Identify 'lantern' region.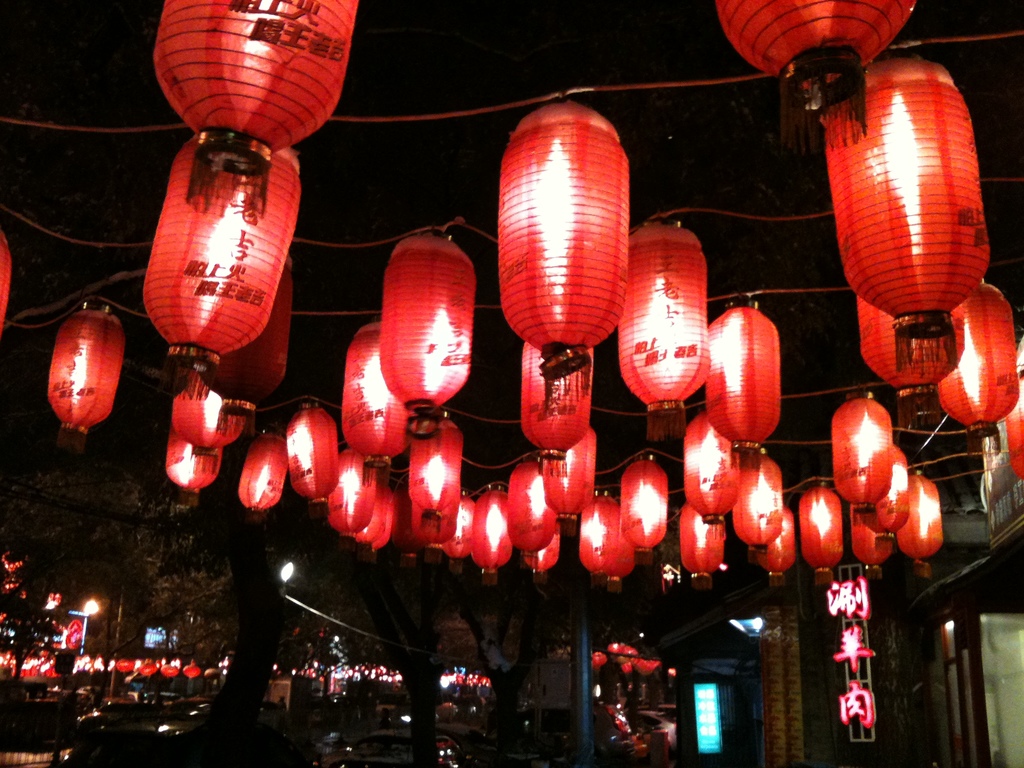
Region: (x1=499, y1=102, x2=626, y2=384).
